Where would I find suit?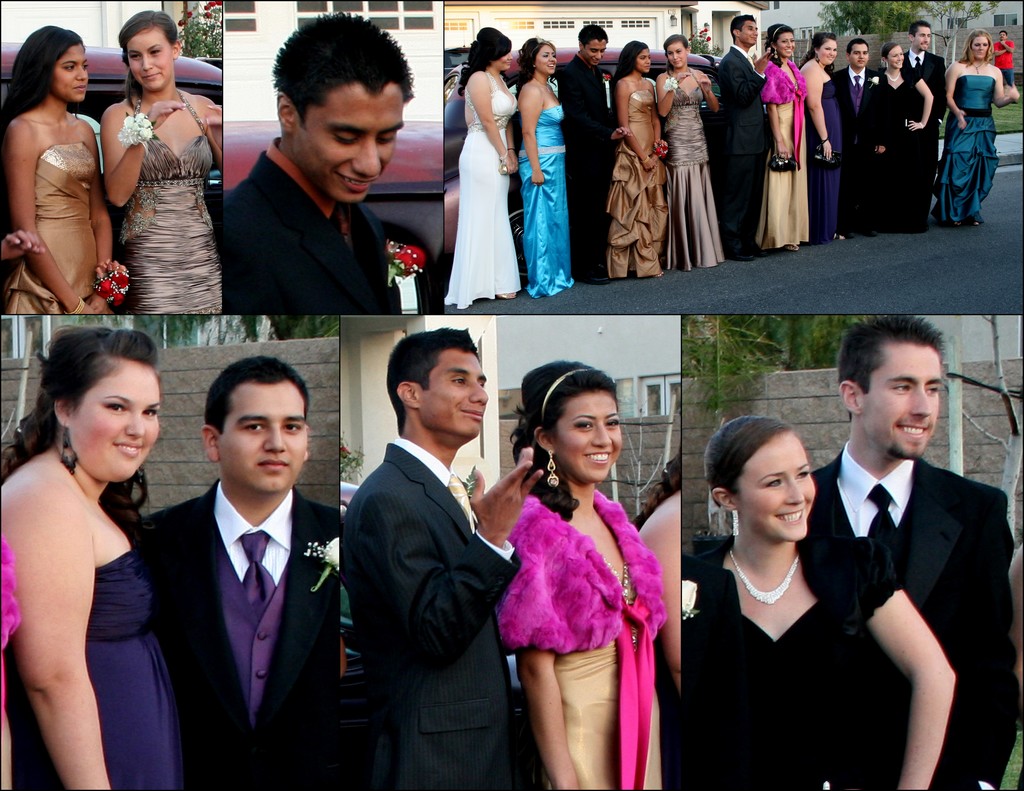
At x1=710, y1=40, x2=776, y2=253.
